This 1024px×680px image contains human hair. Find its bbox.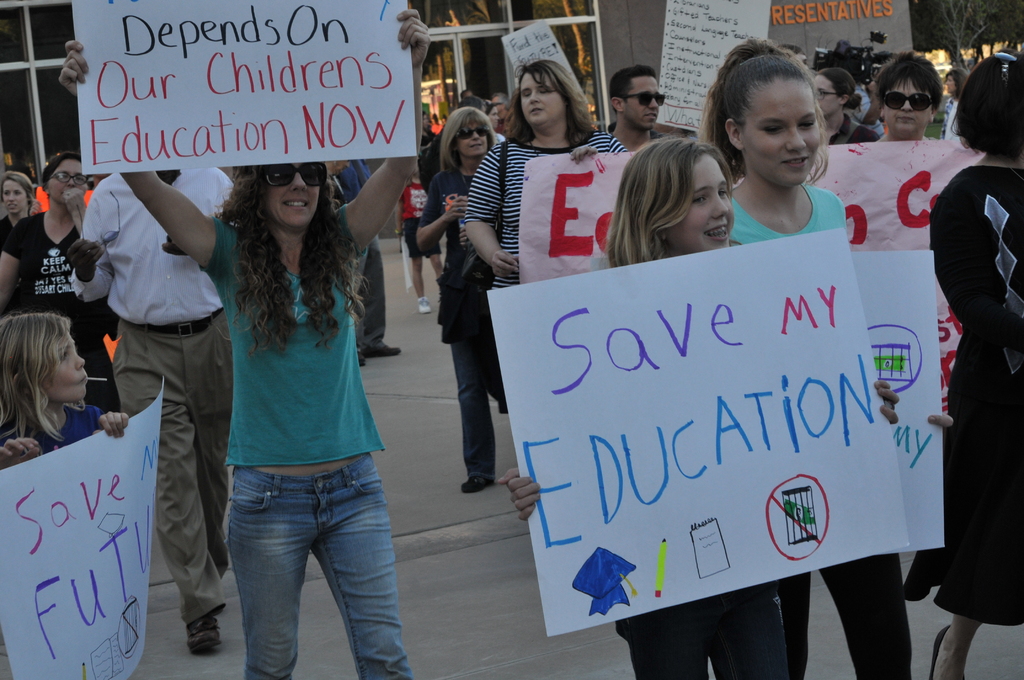
Rect(952, 40, 1023, 159).
